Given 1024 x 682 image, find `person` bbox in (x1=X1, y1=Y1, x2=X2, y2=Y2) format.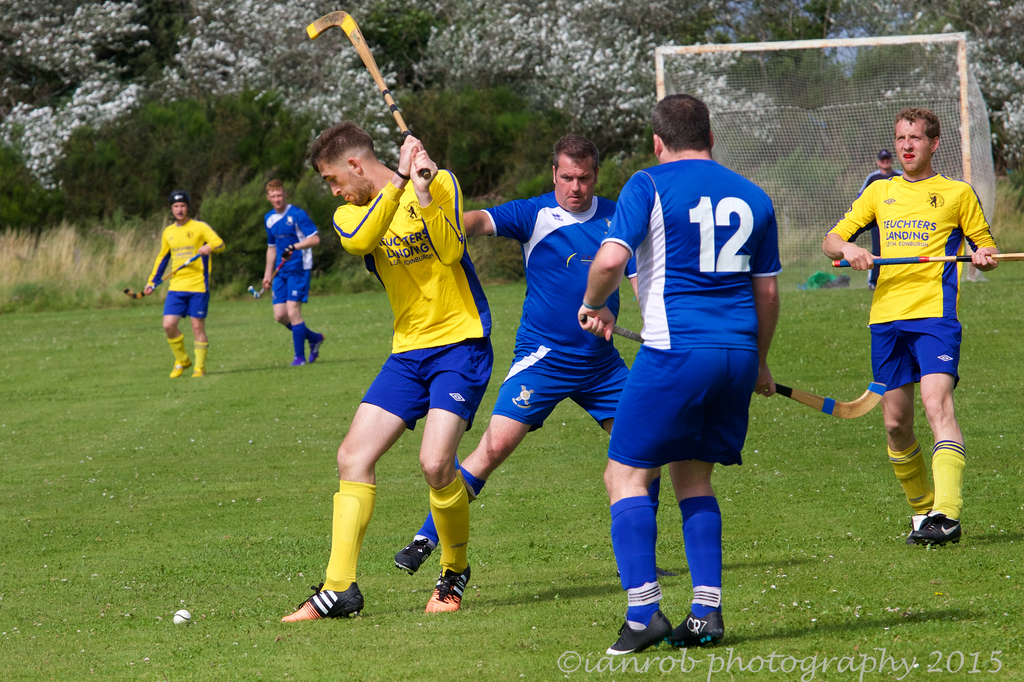
(x1=255, y1=175, x2=319, y2=362).
